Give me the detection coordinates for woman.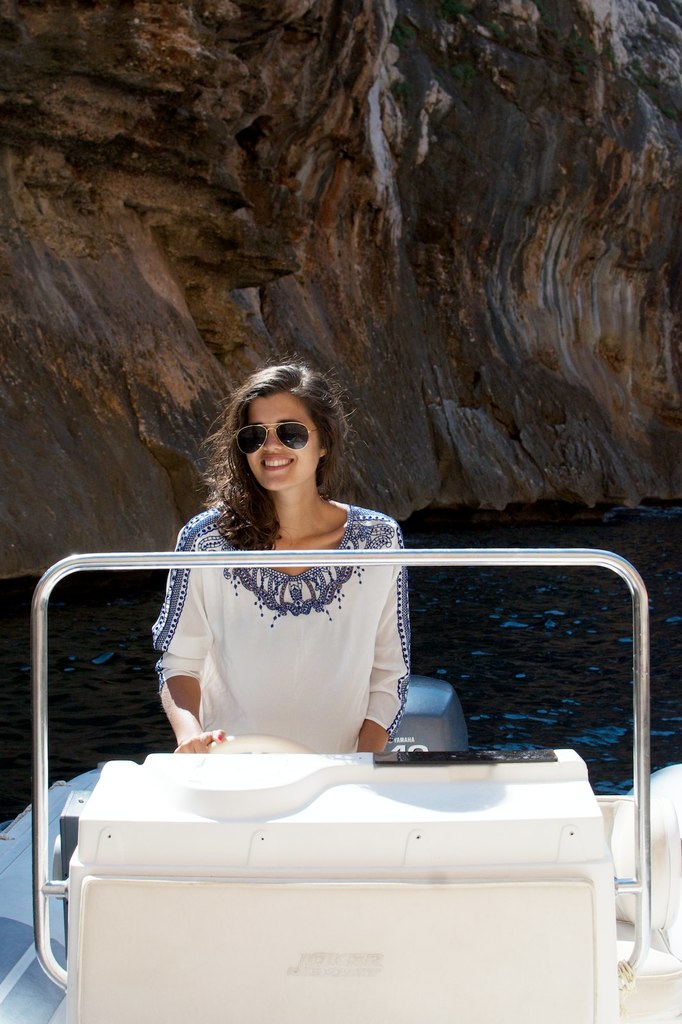
pyautogui.locateOnScreen(154, 355, 411, 771).
